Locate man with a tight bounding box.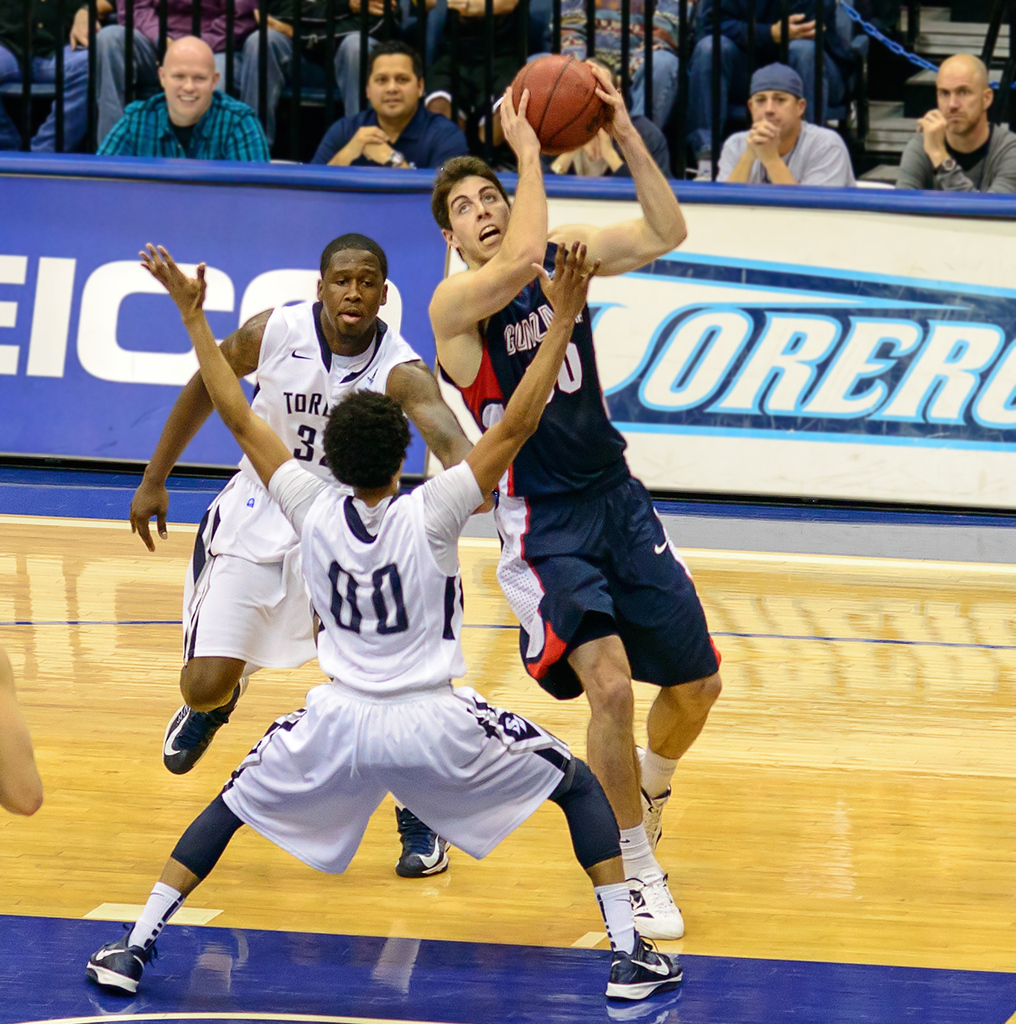
detection(89, 235, 691, 997).
